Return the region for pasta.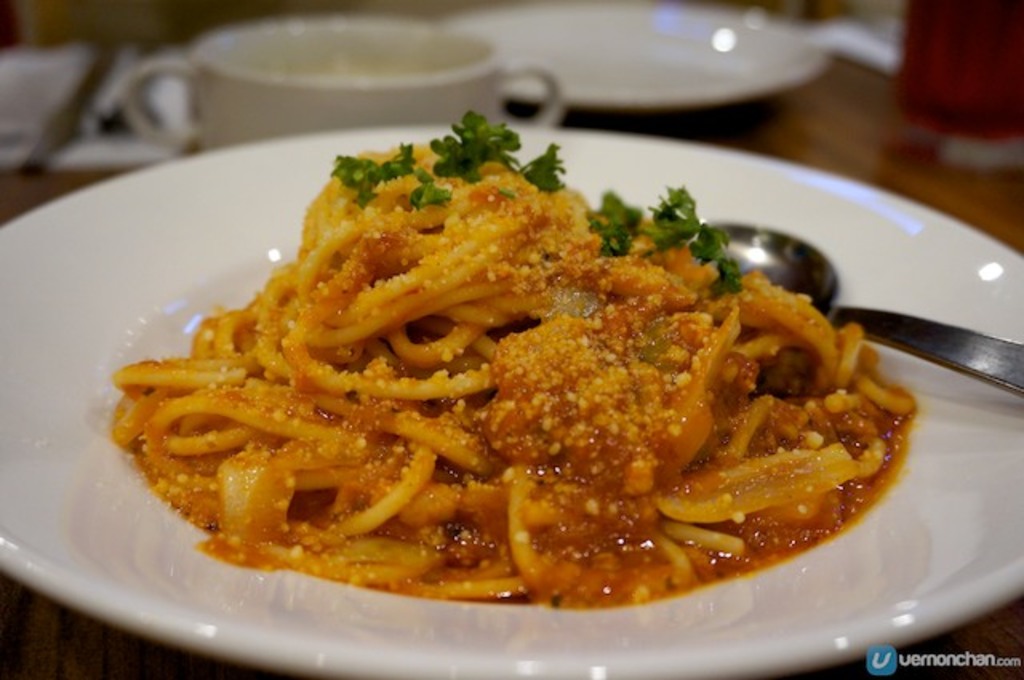
[x1=83, y1=141, x2=901, y2=608].
